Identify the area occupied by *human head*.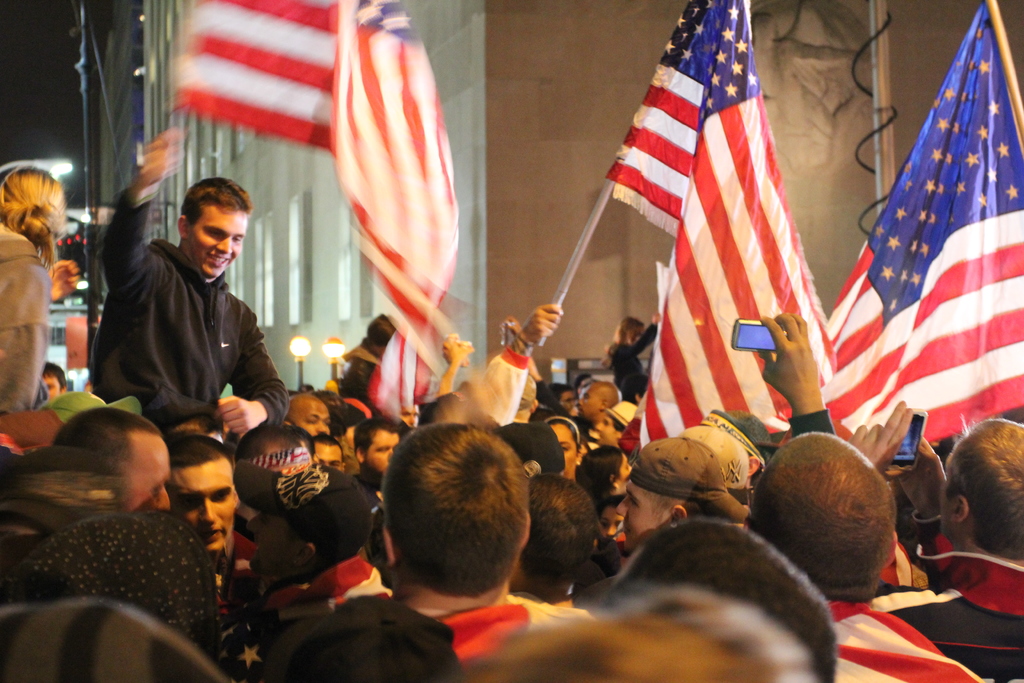
Area: {"x1": 675, "y1": 421, "x2": 749, "y2": 500}.
